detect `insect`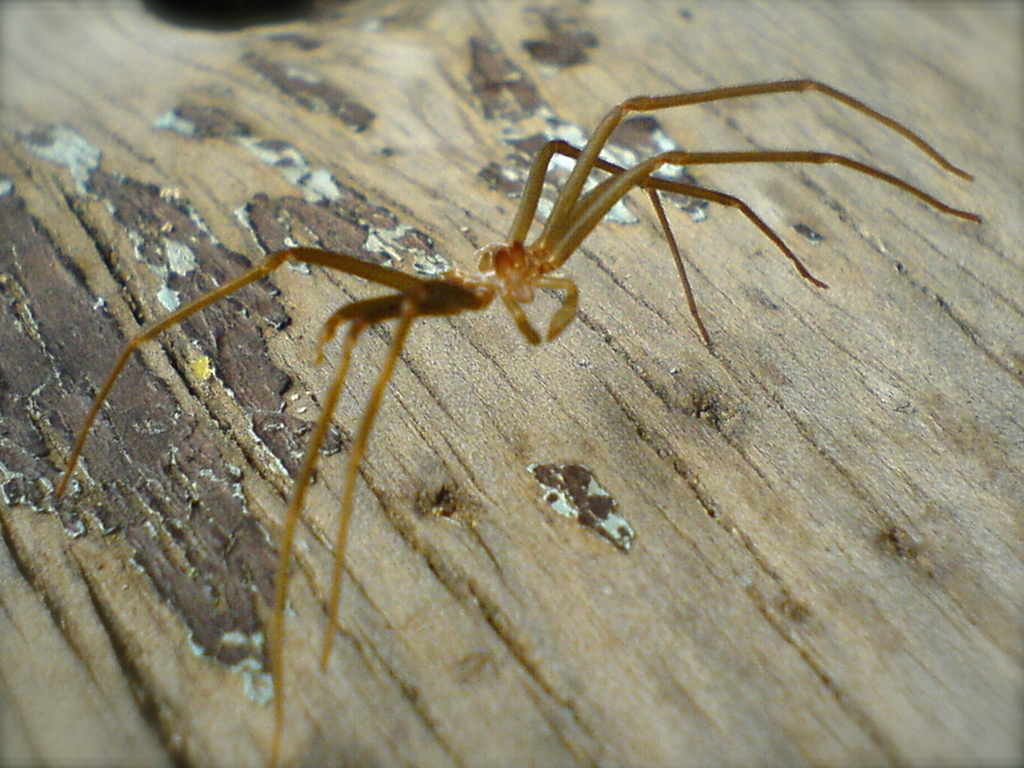
[52, 77, 980, 763]
